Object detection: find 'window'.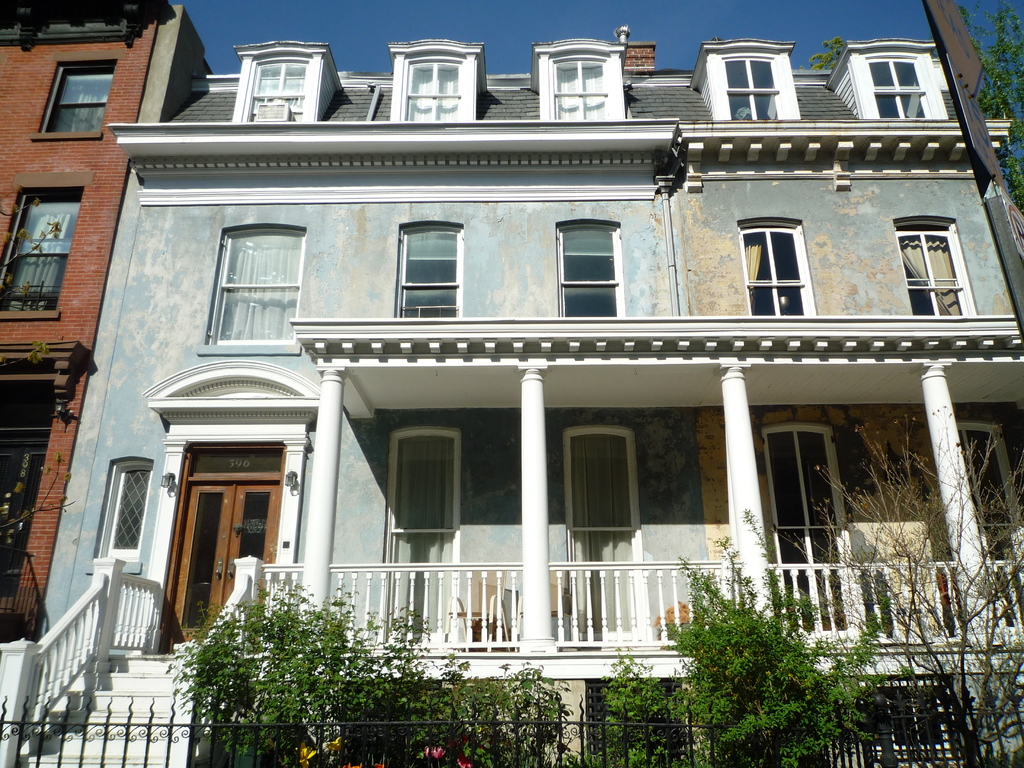
pyautogui.locateOnScreen(15, 184, 81, 324).
